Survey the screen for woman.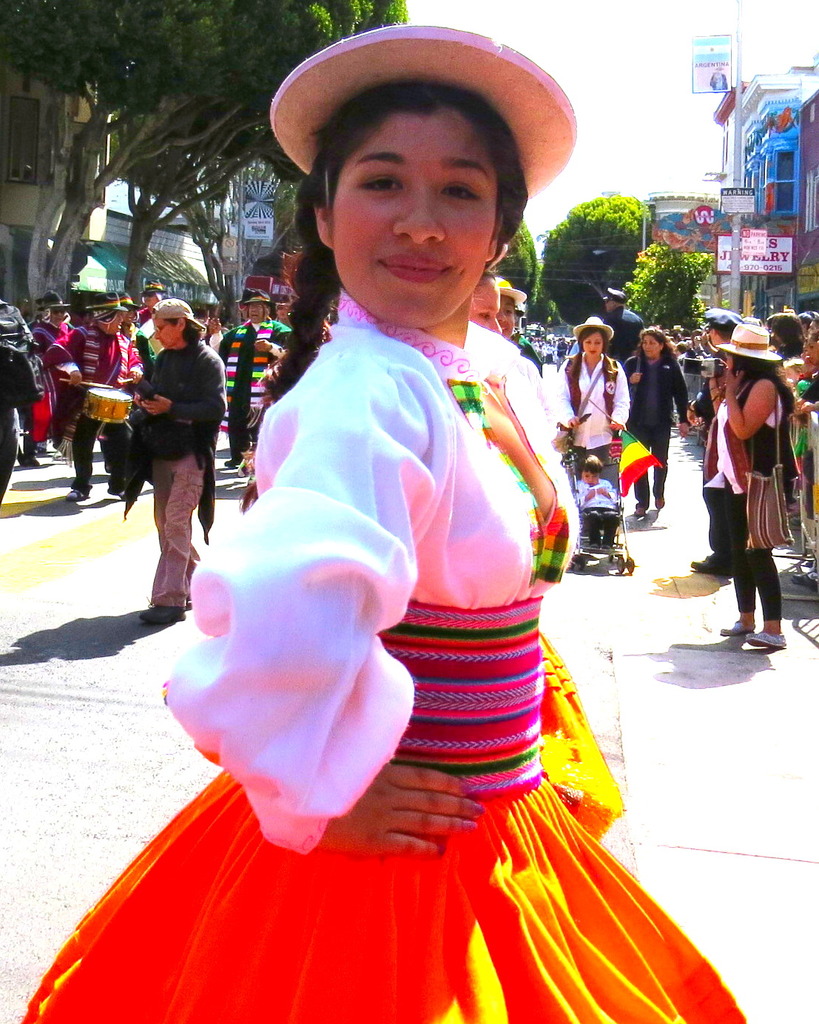
Survey found: [x1=704, y1=320, x2=801, y2=650].
